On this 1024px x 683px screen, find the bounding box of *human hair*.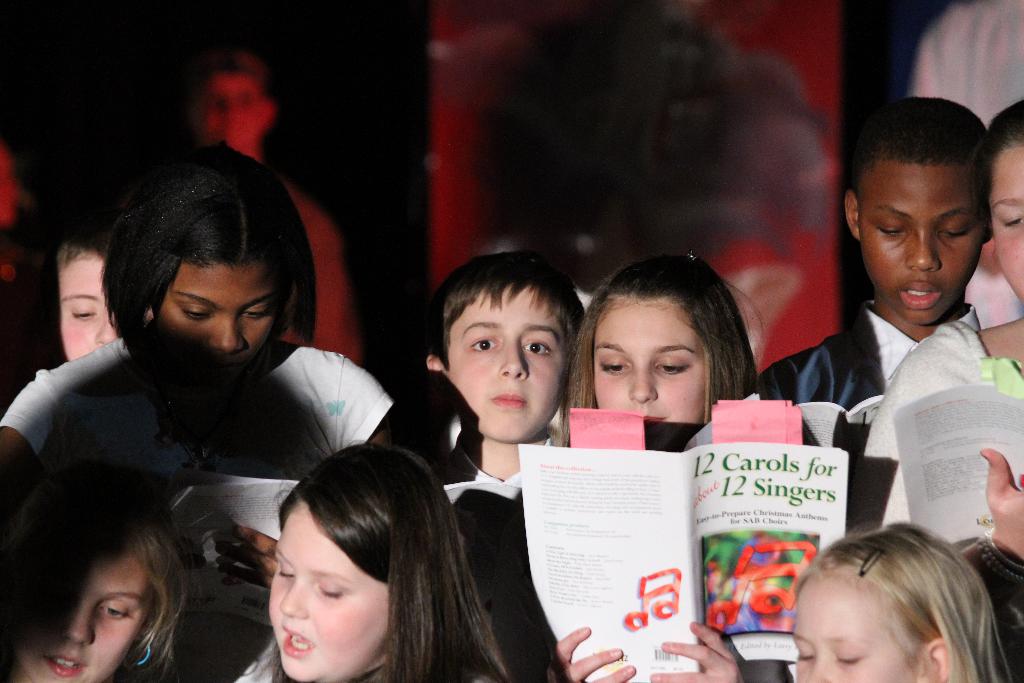
Bounding box: [225, 441, 500, 682].
